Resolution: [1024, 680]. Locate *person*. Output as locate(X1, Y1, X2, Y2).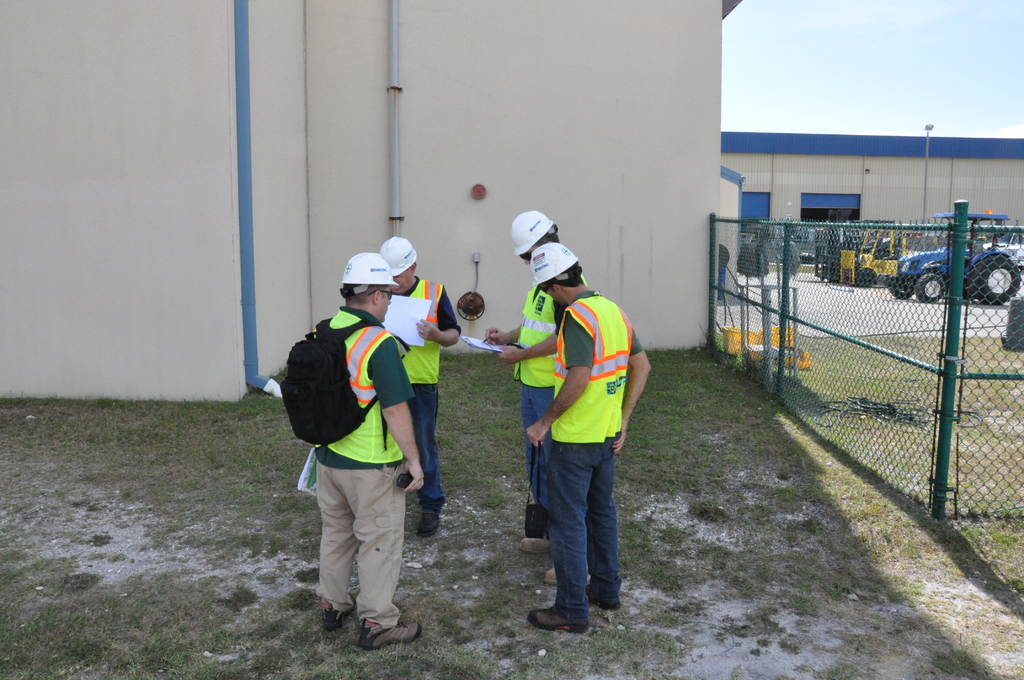
locate(523, 241, 649, 635).
